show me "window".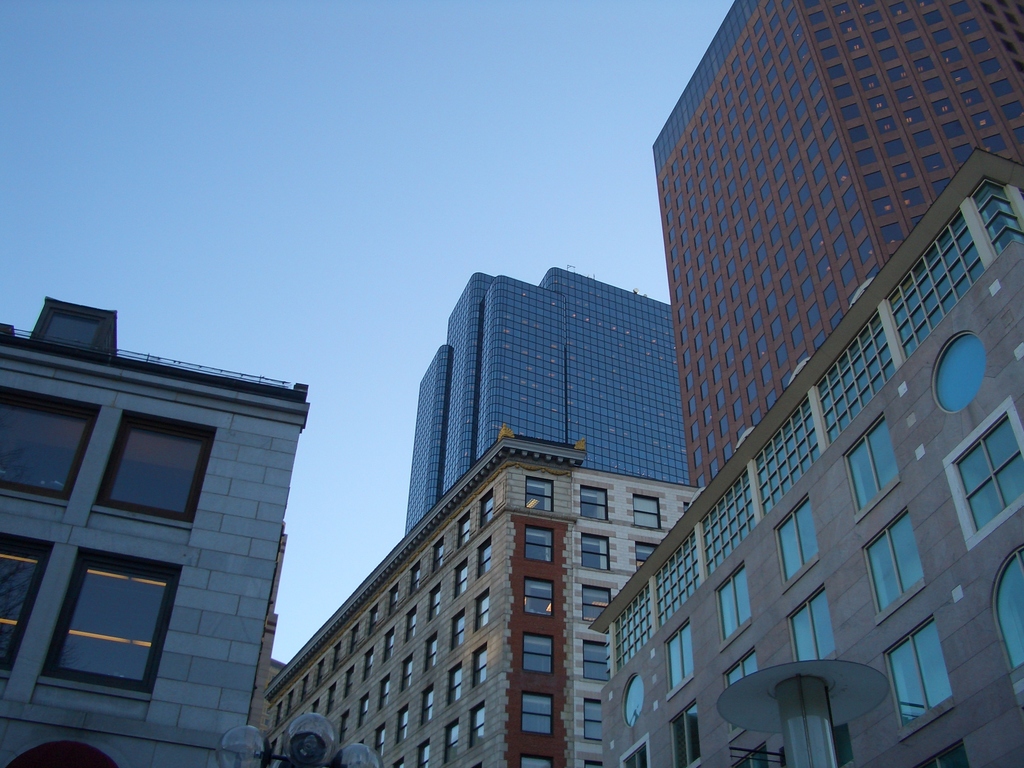
"window" is here: {"x1": 449, "y1": 555, "x2": 472, "y2": 600}.
